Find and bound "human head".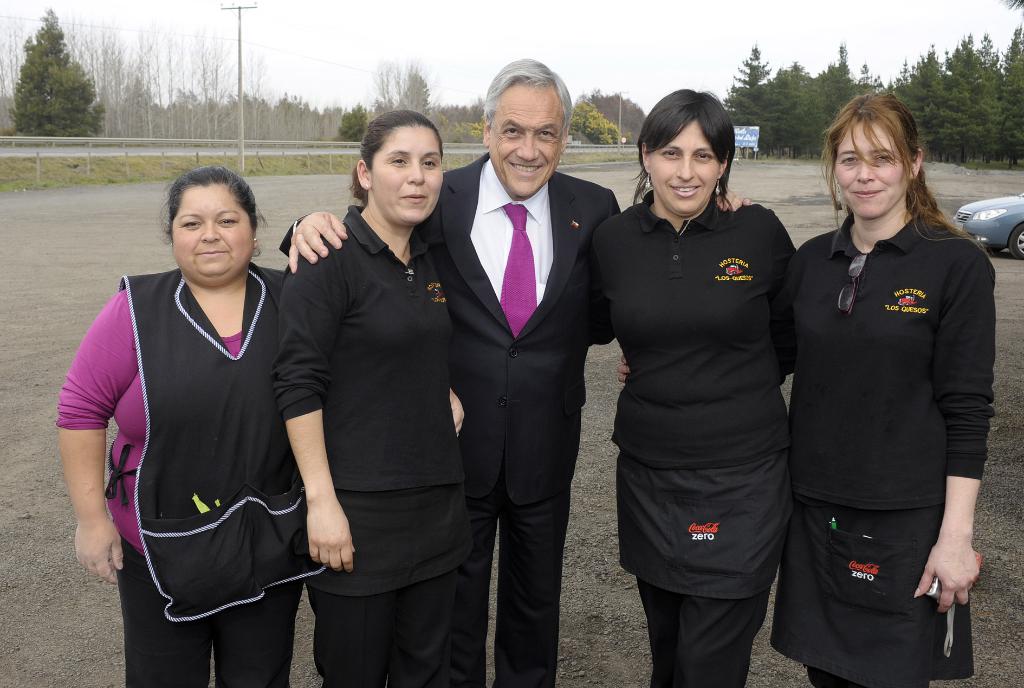
Bound: box=[481, 58, 575, 200].
